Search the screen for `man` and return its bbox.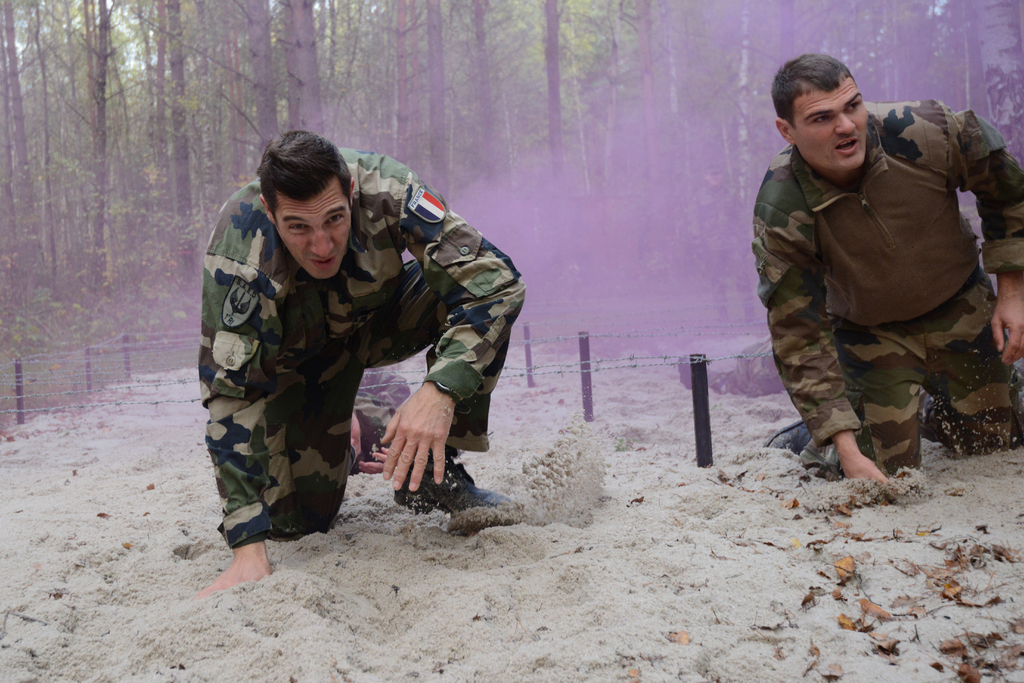
Found: detection(166, 111, 531, 577).
